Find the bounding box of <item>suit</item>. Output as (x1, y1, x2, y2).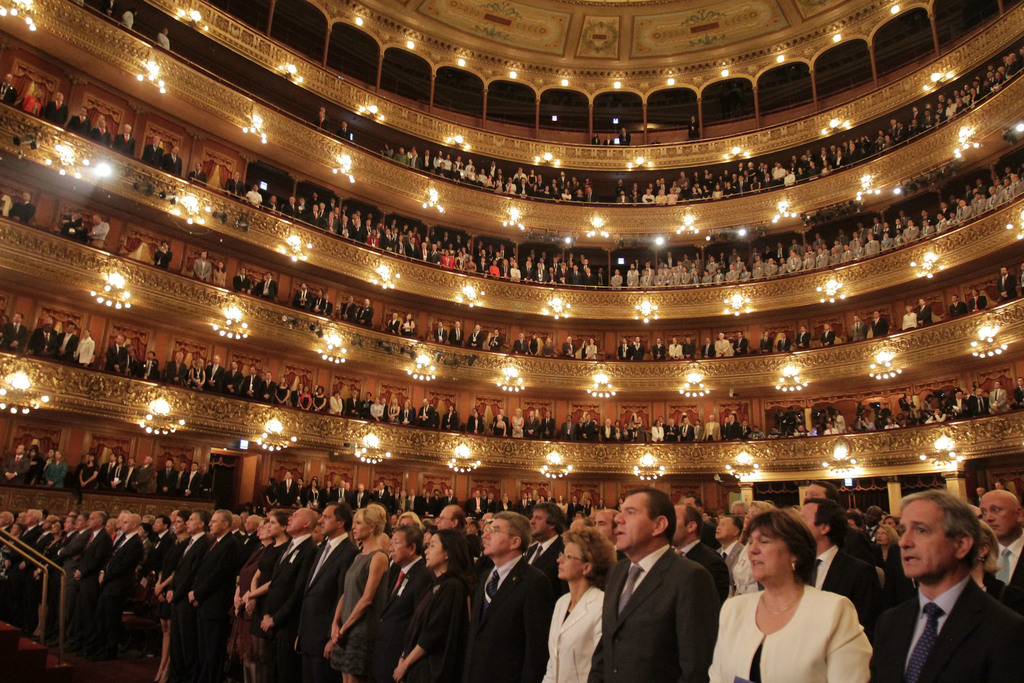
(618, 347, 632, 359).
